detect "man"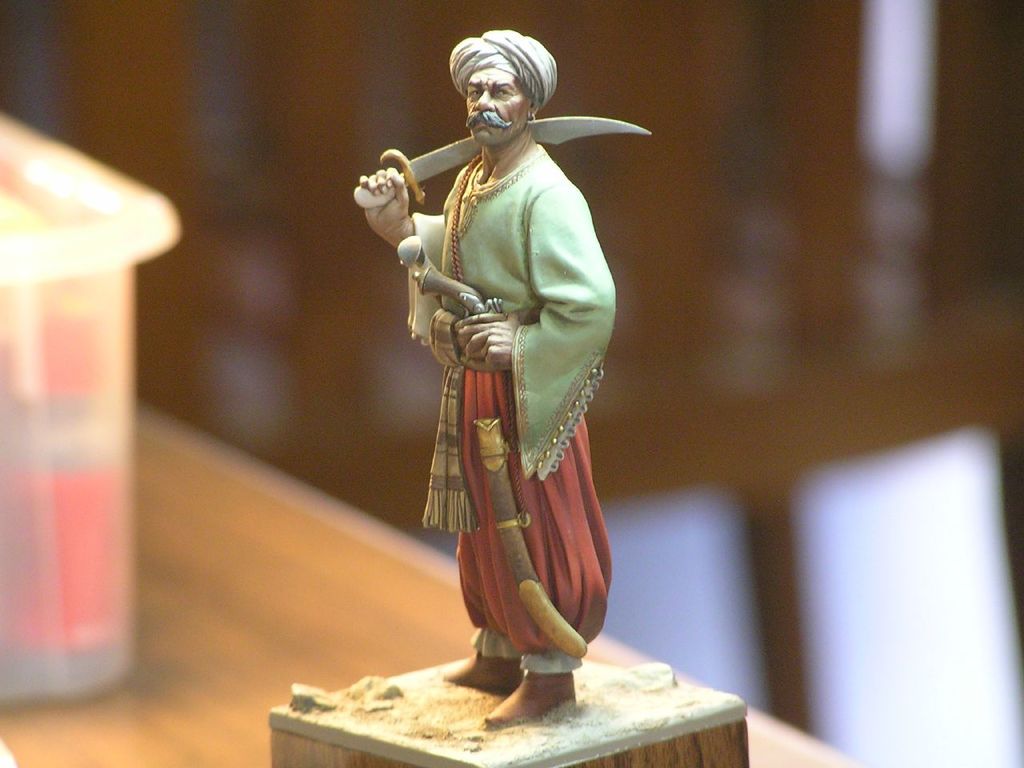
357:29:618:725
